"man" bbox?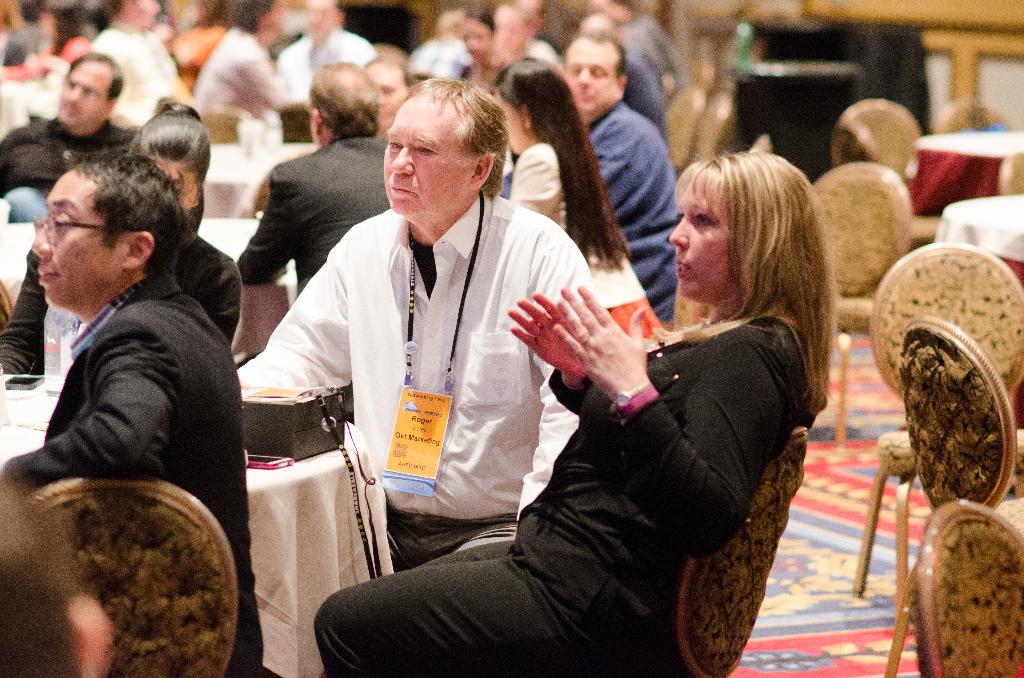
bbox=(556, 30, 684, 334)
